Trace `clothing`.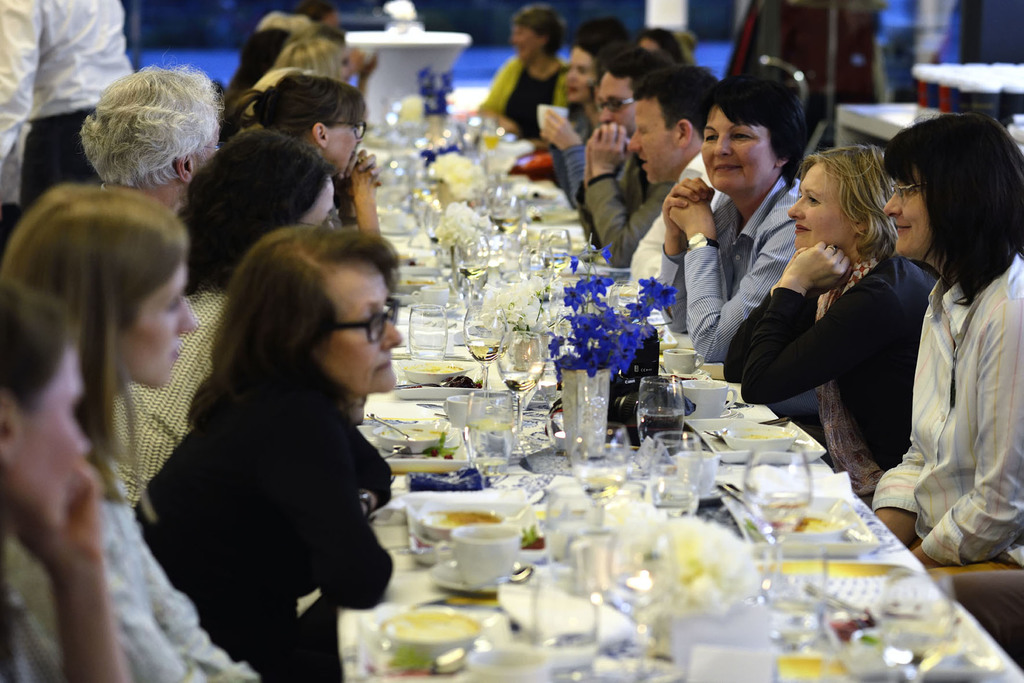
Traced to (left=660, top=183, right=806, bottom=360).
